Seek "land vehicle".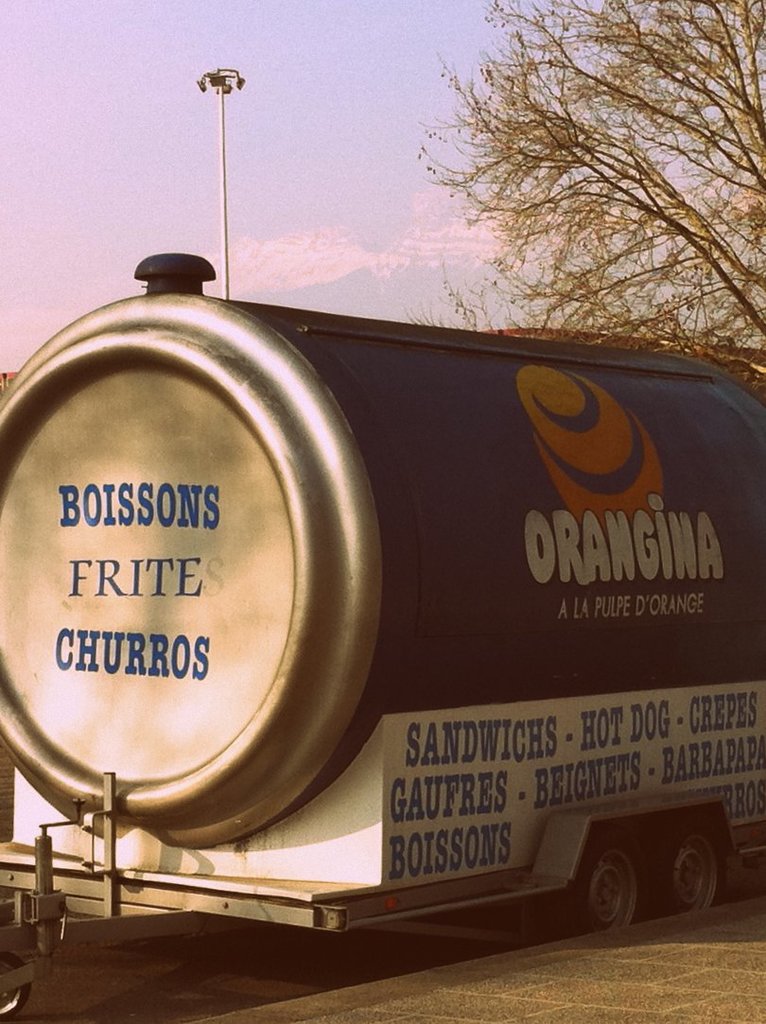
Rect(0, 163, 765, 1009).
